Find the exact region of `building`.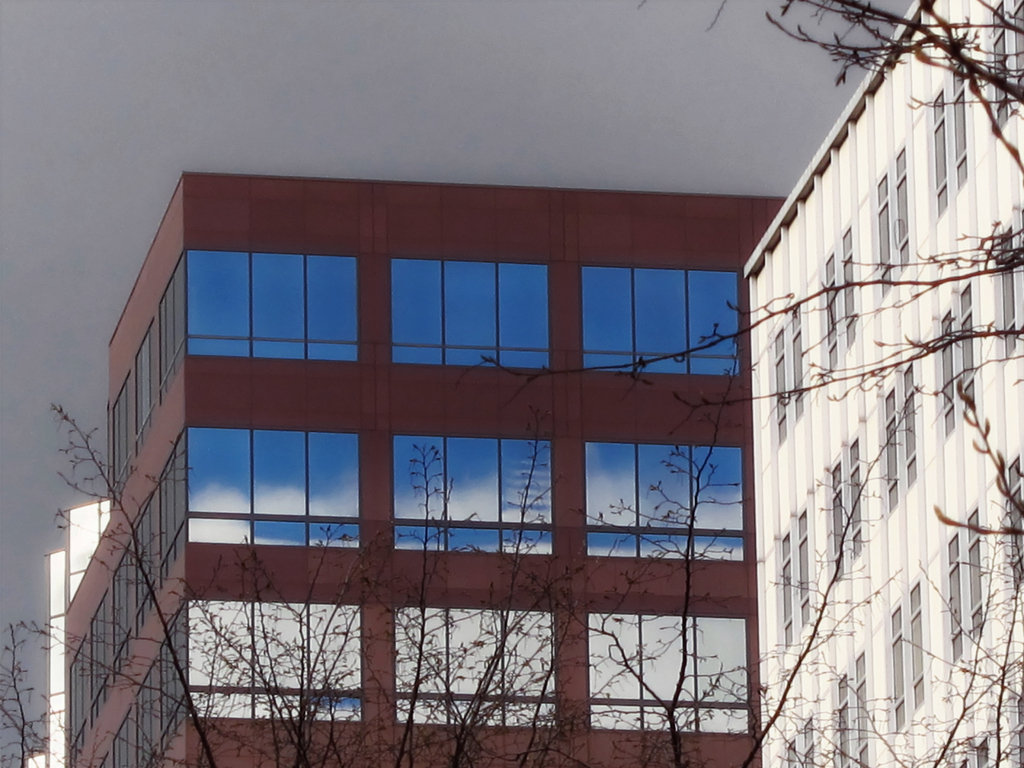
Exact region: Rect(29, 500, 108, 767).
